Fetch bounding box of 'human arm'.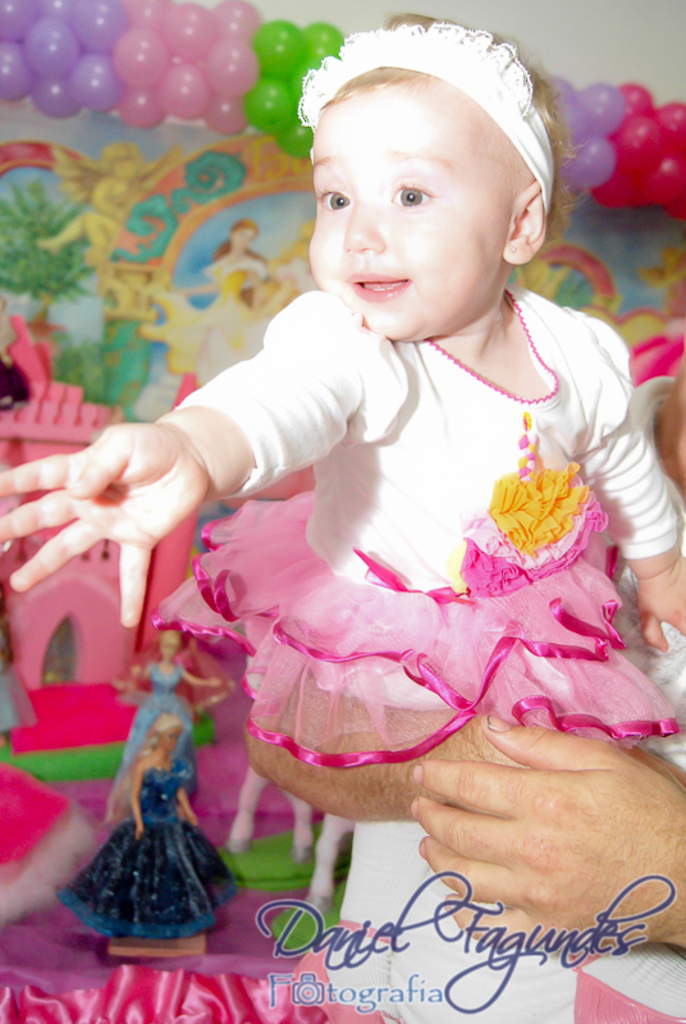
Bbox: {"left": 420, "top": 700, "right": 685, "bottom": 986}.
